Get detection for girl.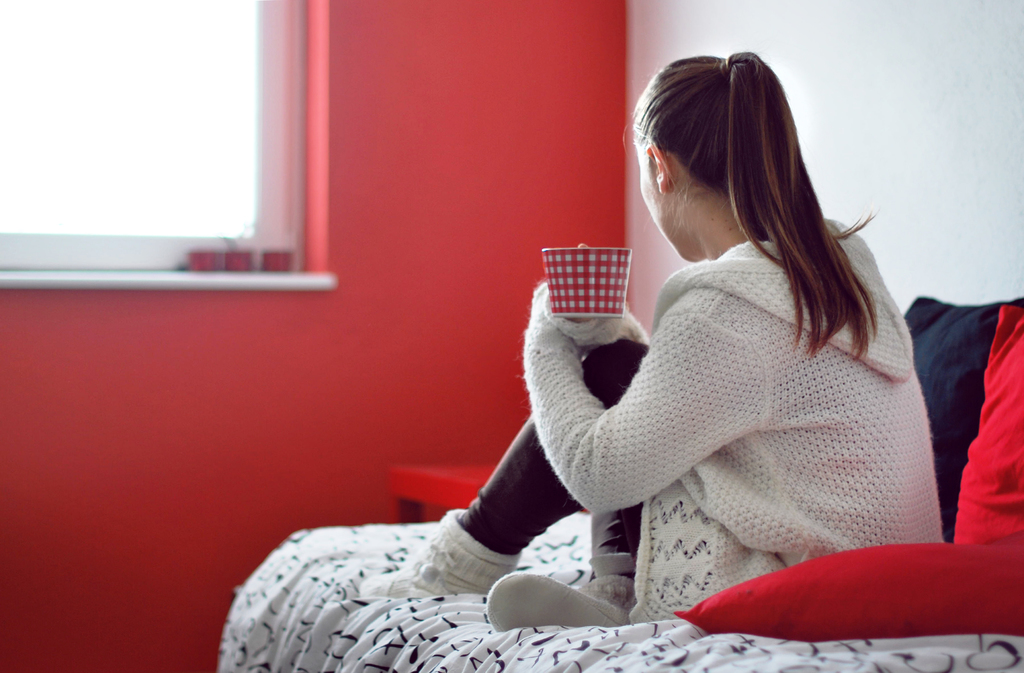
Detection: (x1=360, y1=52, x2=945, y2=633).
